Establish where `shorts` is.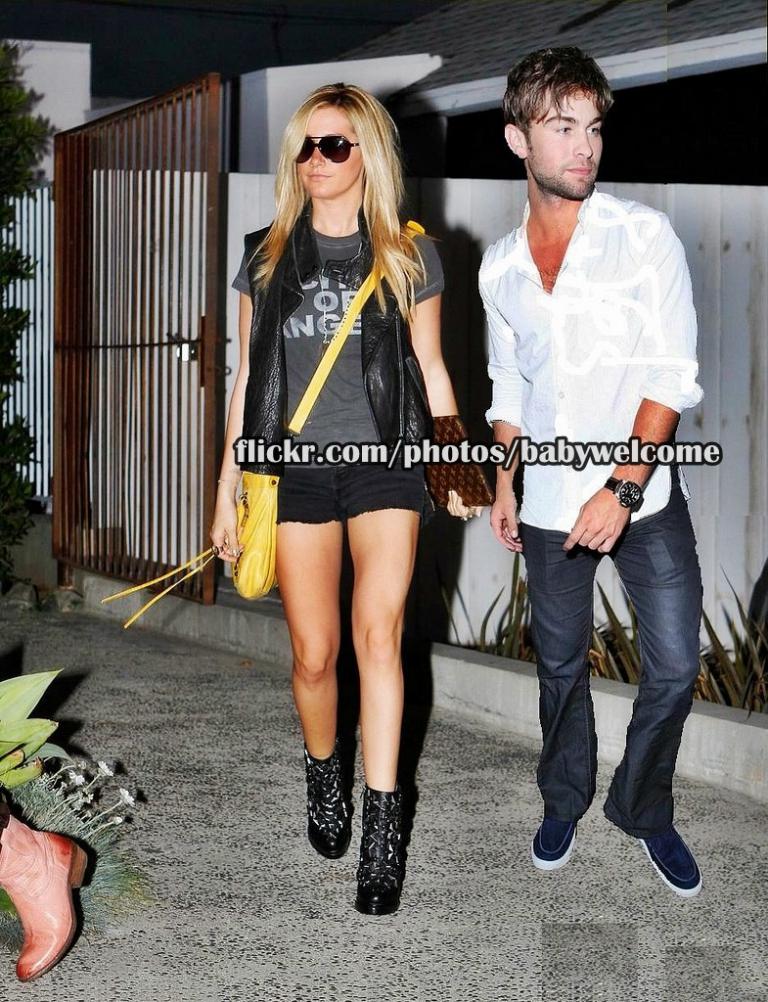
Established at l=274, t=464, r=429, b=524.
